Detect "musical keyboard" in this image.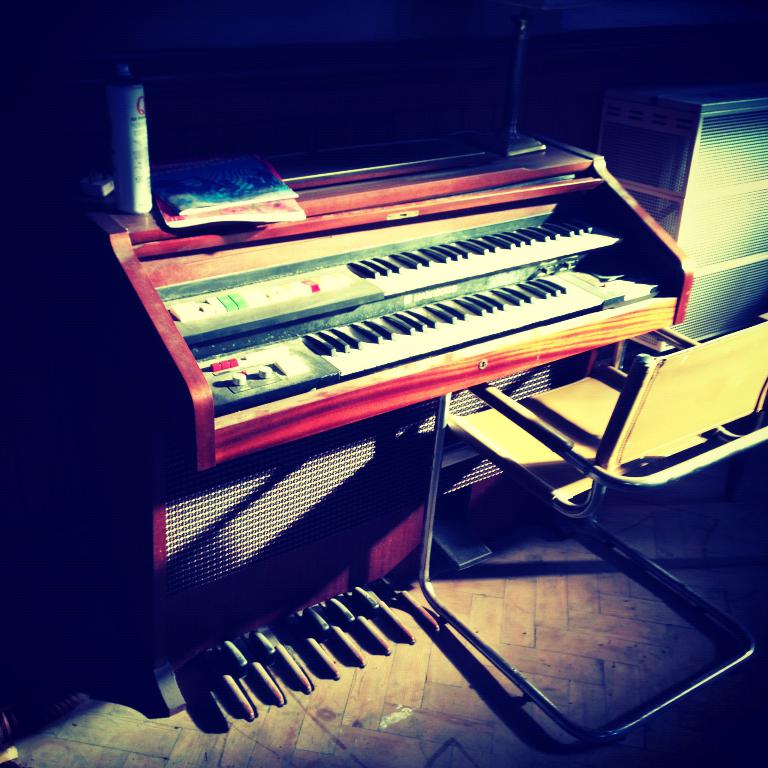
Detection: box=[186, 255, 666, 418].
